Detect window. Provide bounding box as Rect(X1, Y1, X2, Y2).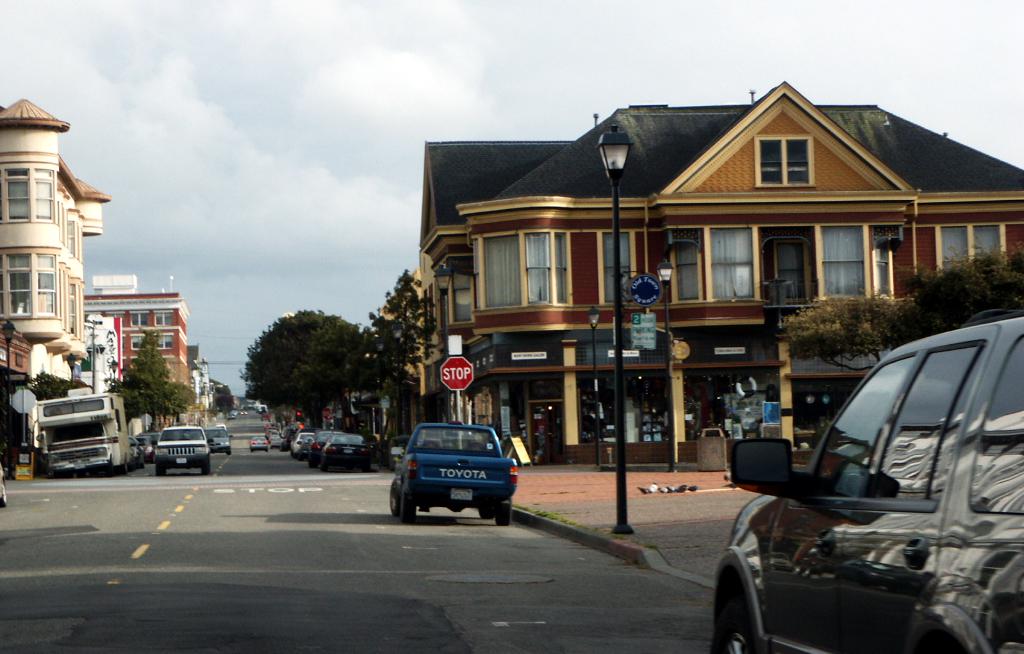
Rect(857, 340, 981, 508).
